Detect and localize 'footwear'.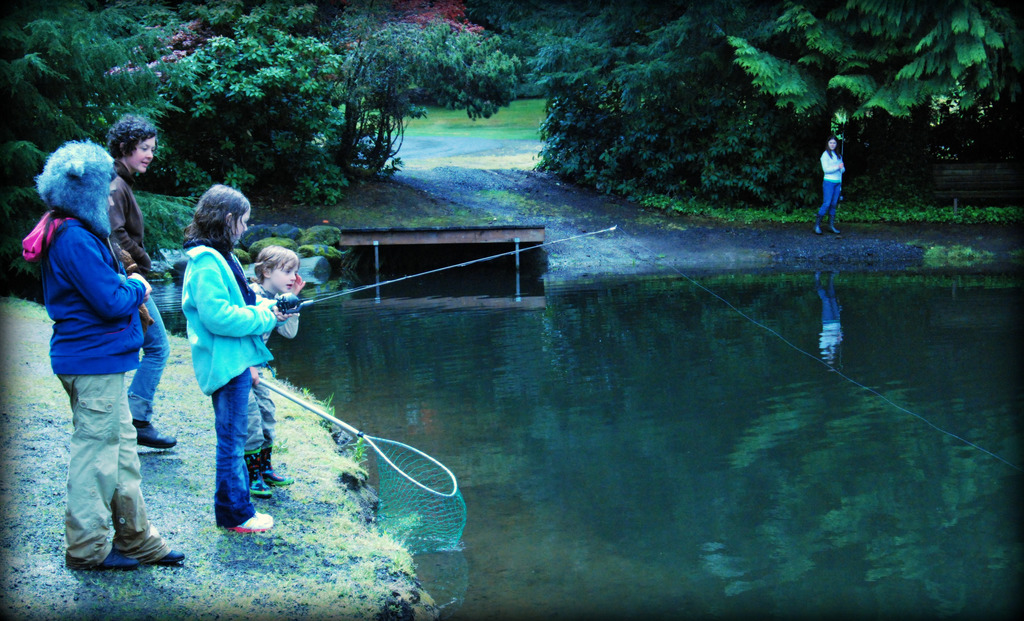
Localized at [x1=134, y1=420, x2=177, y2=452].
